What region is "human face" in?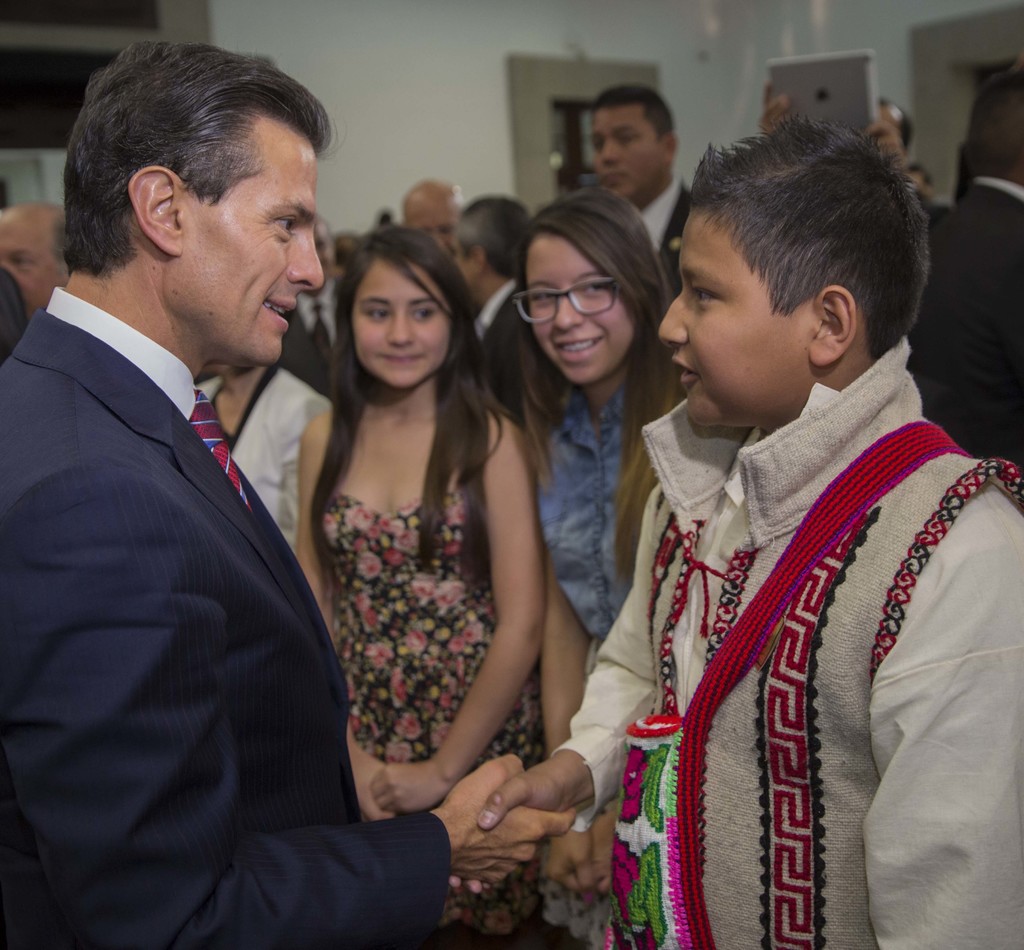
168,108,318,366.
